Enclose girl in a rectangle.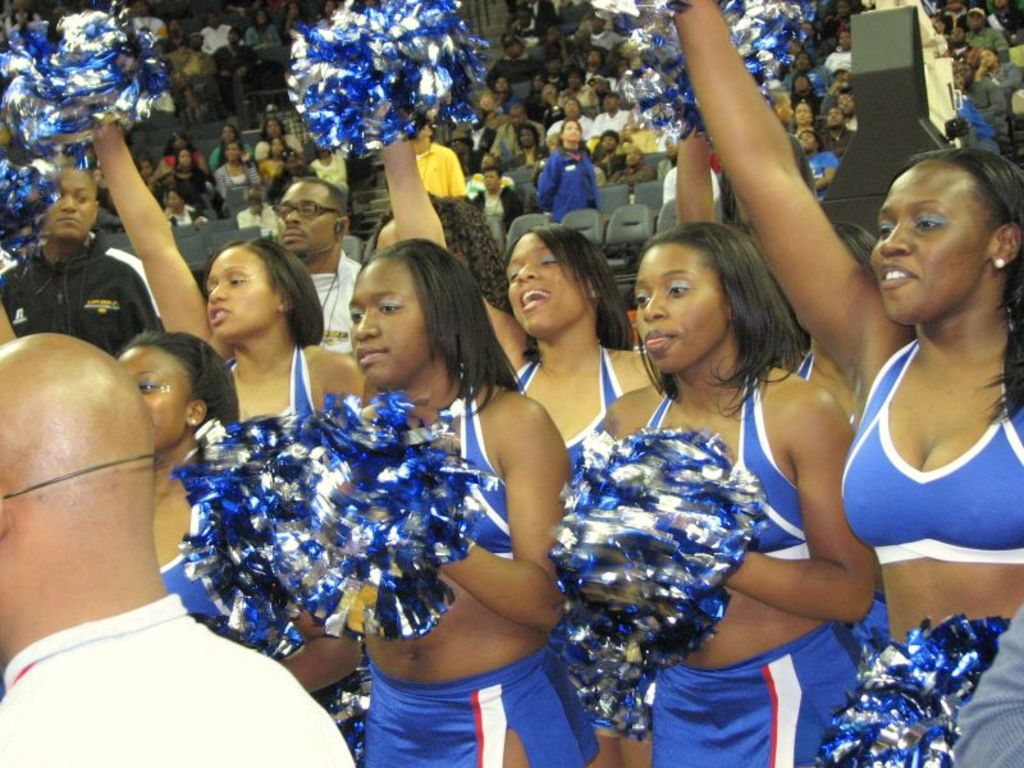
(279, 242, 591, 767).
